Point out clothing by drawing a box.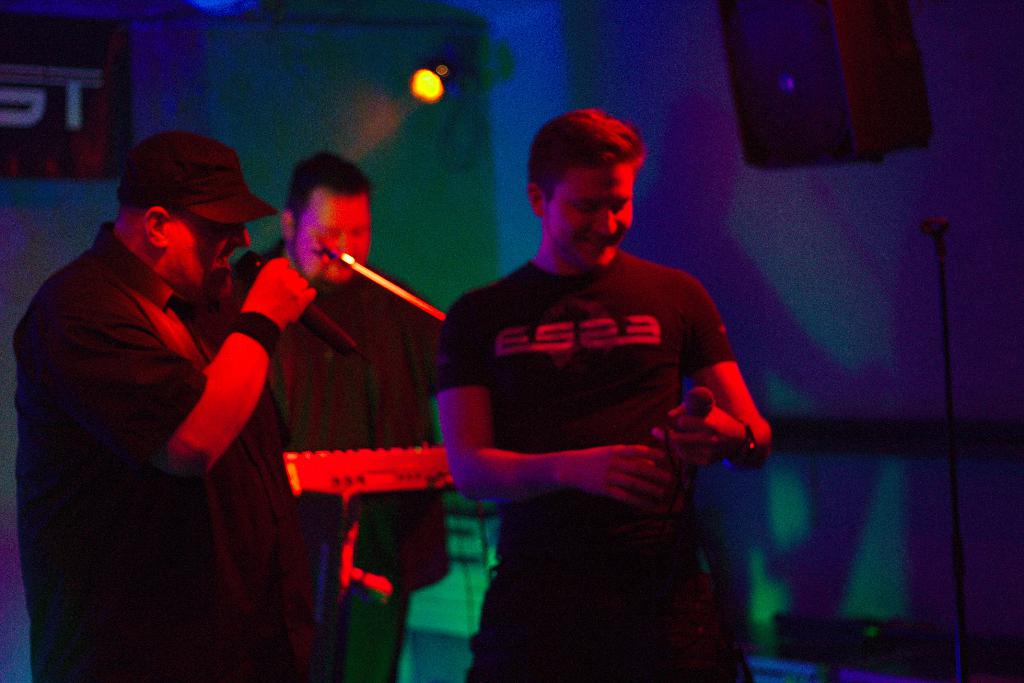
x1=199, y1=239, x2=451, y2=682.
